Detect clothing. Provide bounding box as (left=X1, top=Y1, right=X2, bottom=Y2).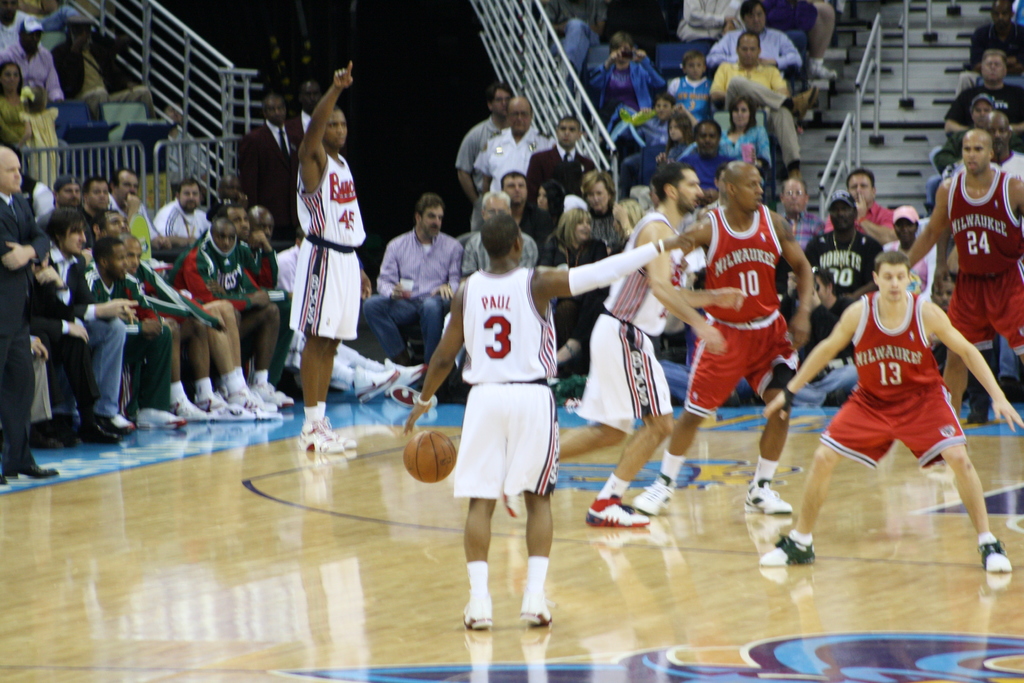
(left=76, top=256, right=172, bottom=413).
